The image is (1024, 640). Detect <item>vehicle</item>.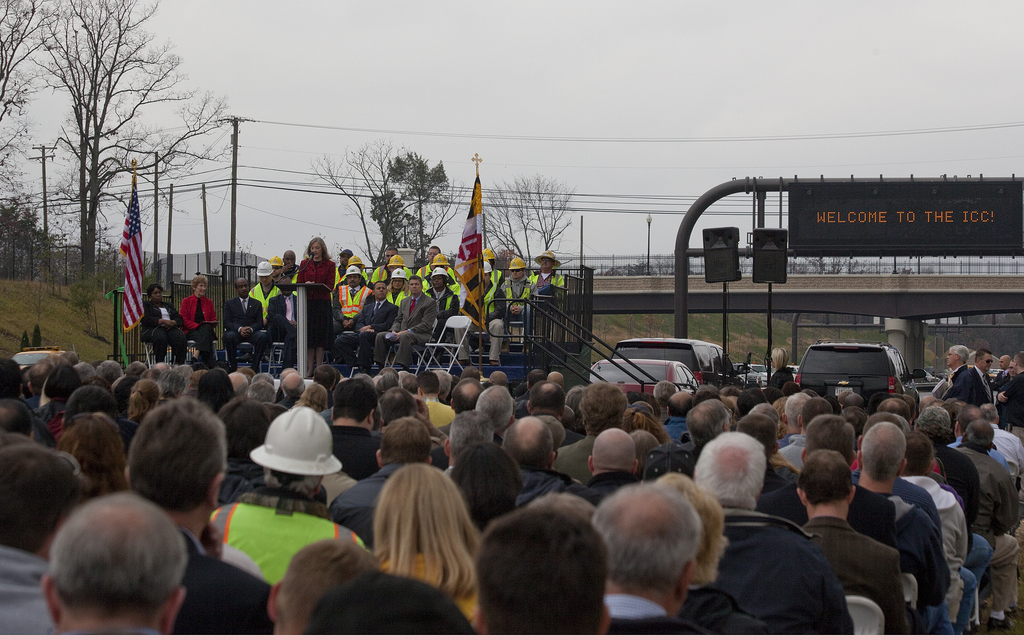
Detection: detection(753, 365, 777, 386).
